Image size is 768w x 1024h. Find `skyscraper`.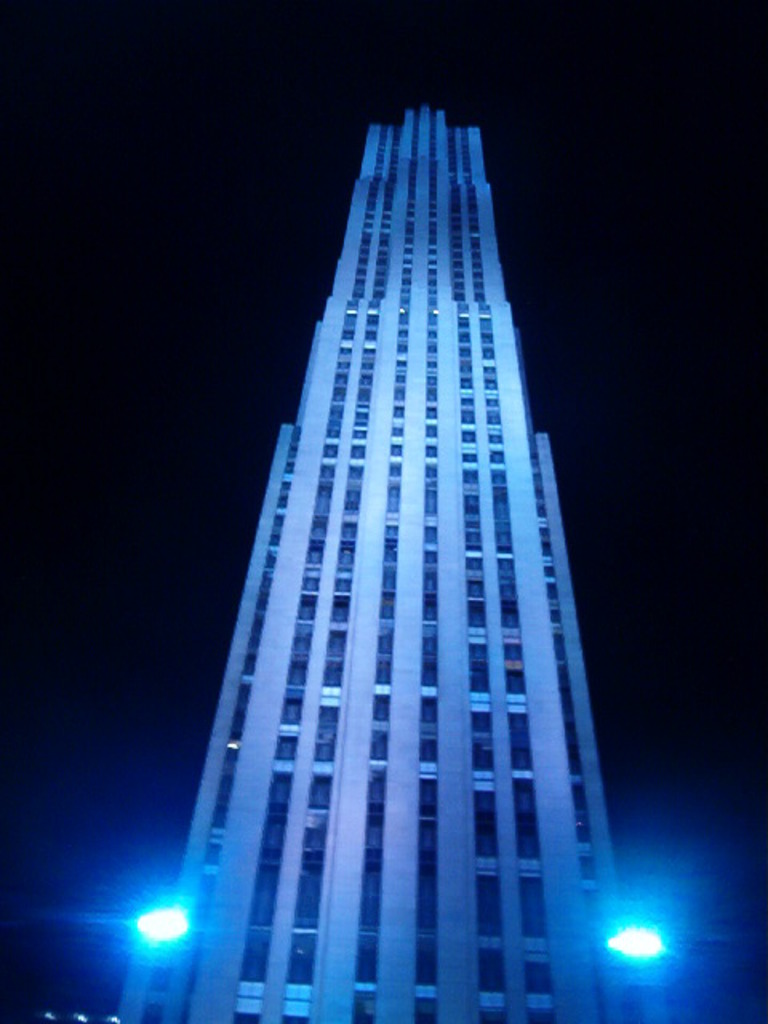
139:90:646:1023.
